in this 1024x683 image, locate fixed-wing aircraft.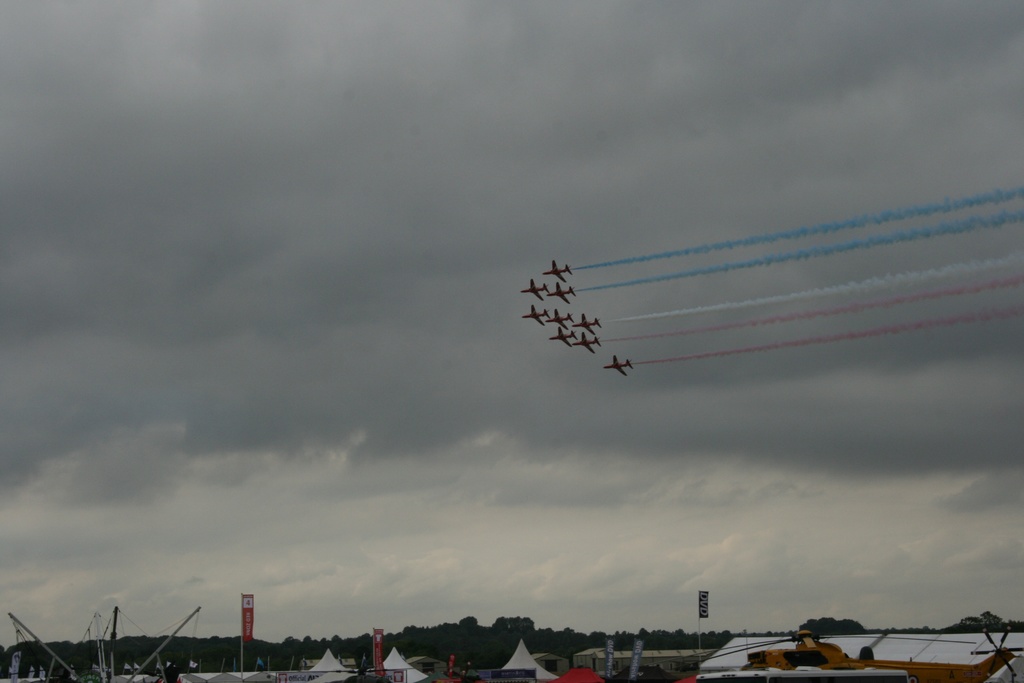
Bounding box: <box>578,304,599,339</box>.
